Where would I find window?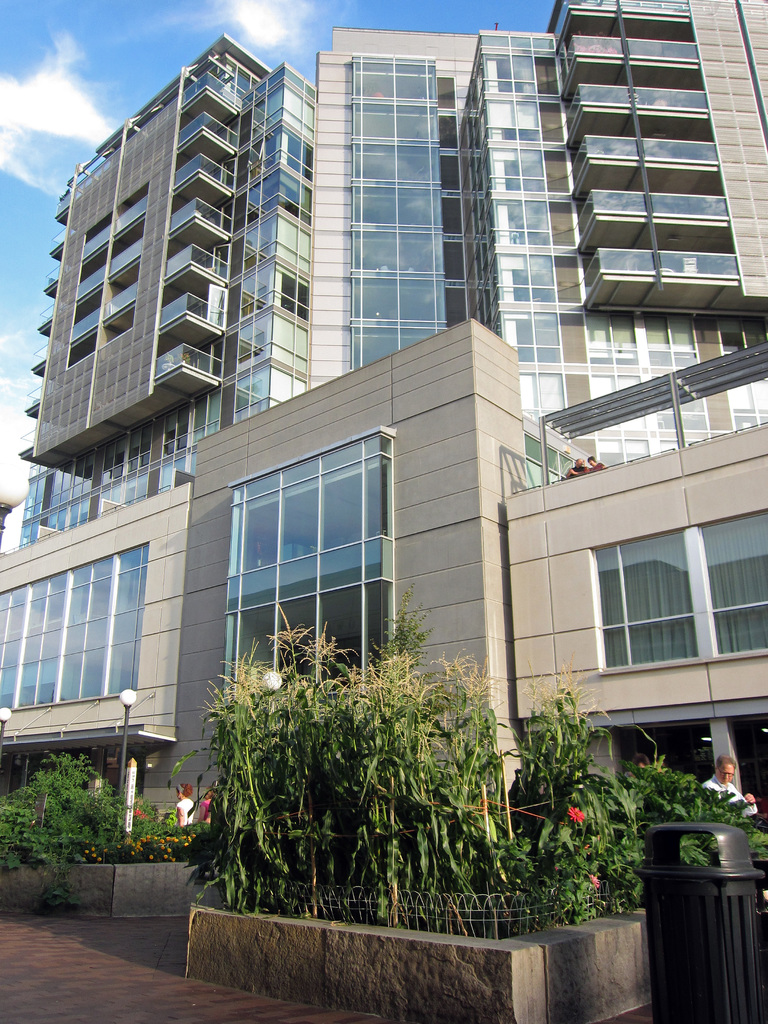
At Rect(16, 567, 63, 704).
